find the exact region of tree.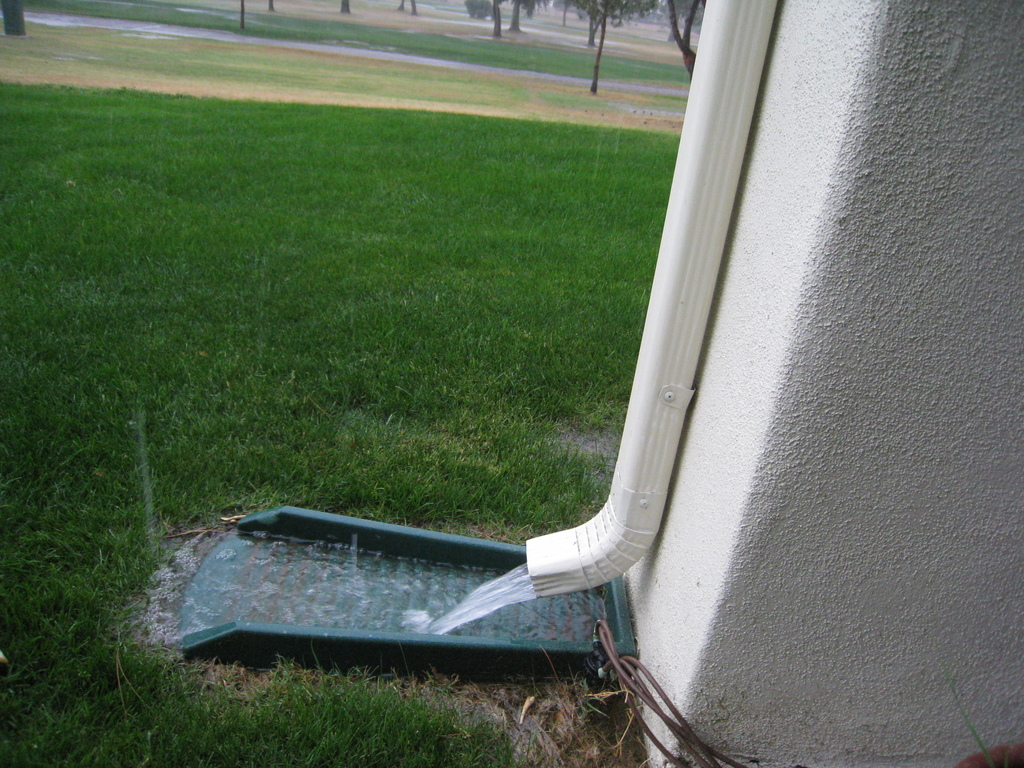
Exact region: crop(0, 0, 25, 36).
